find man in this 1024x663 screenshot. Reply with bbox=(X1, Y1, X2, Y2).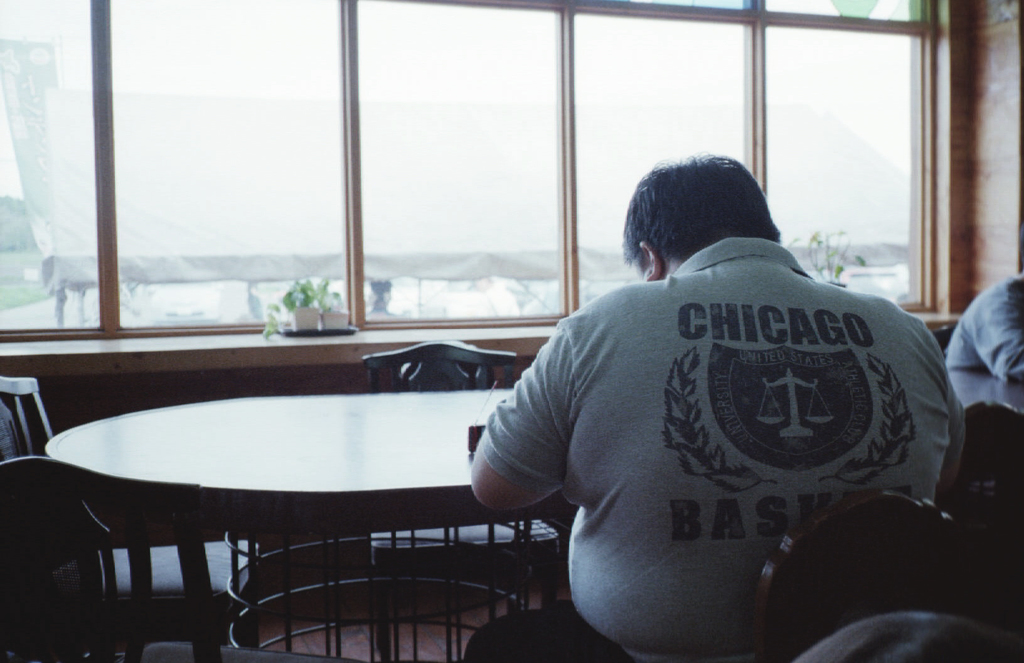
bbox=(467, 140, 940, 662).
